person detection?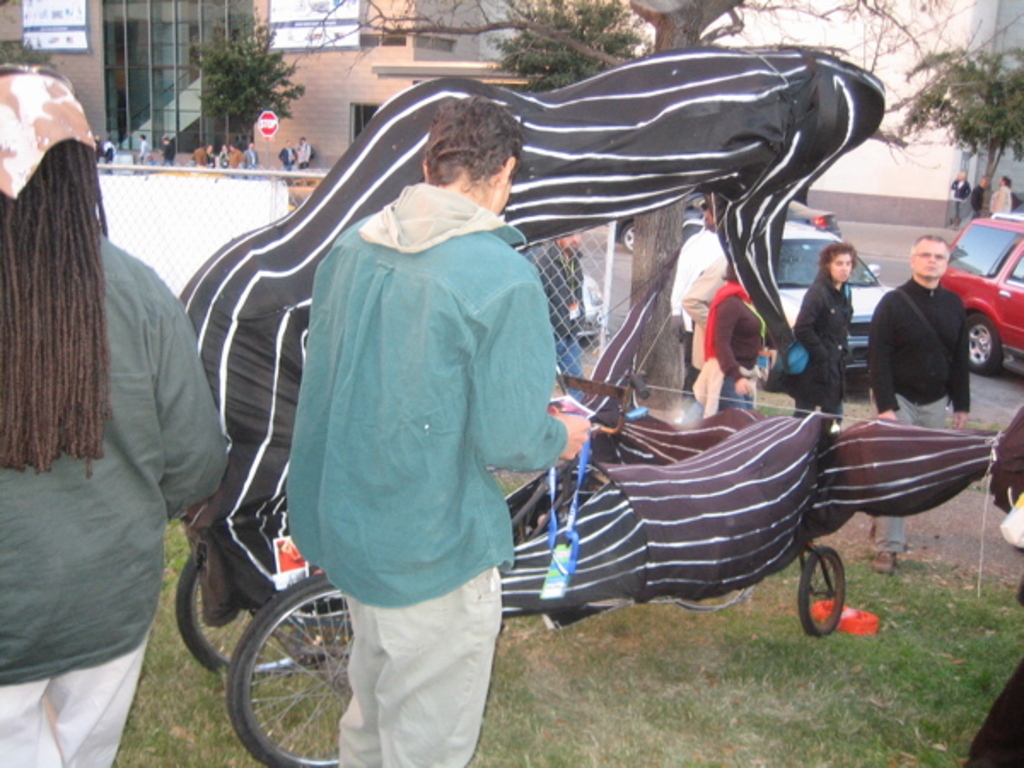
bbox=(945, 166, 969, 224)
